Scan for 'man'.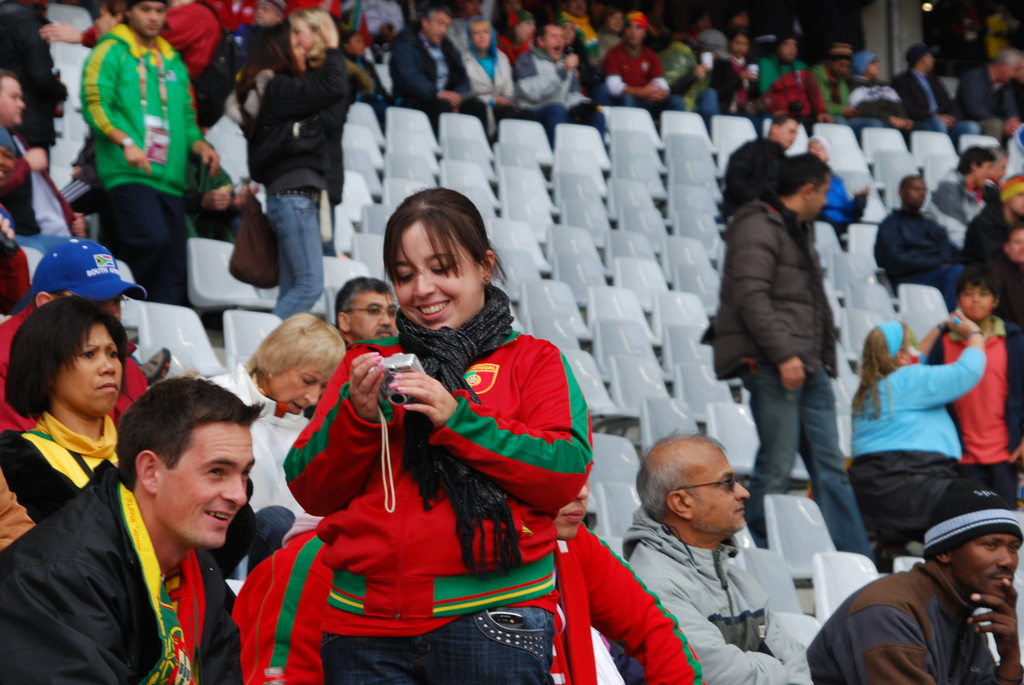
Scan result: 725,110,803,212.
